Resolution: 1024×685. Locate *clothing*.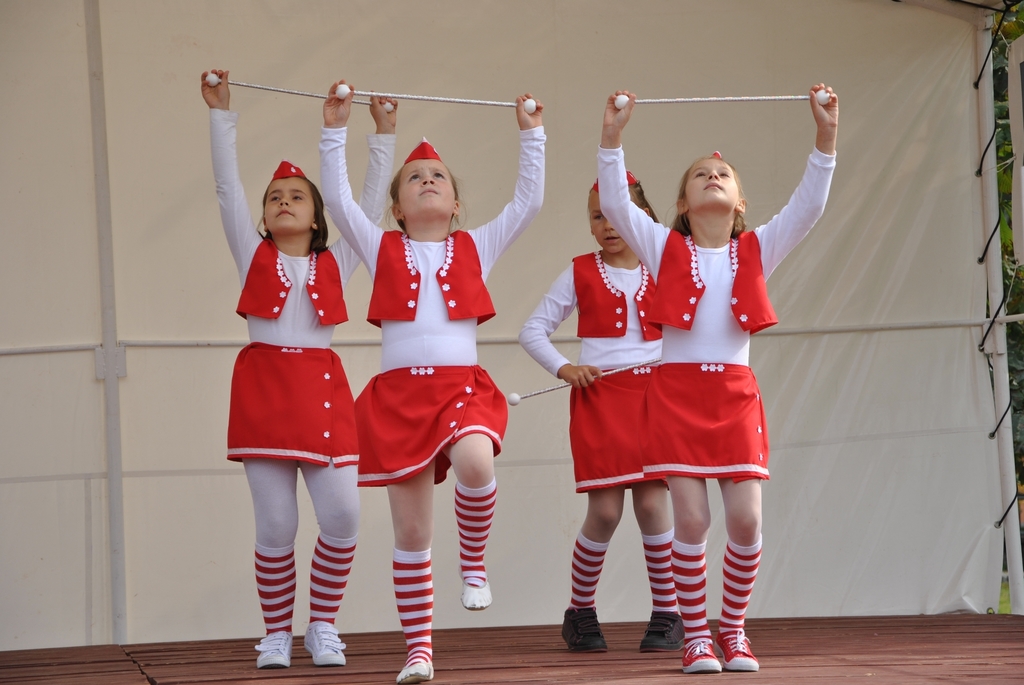
box(596, 146, 836, 484).
